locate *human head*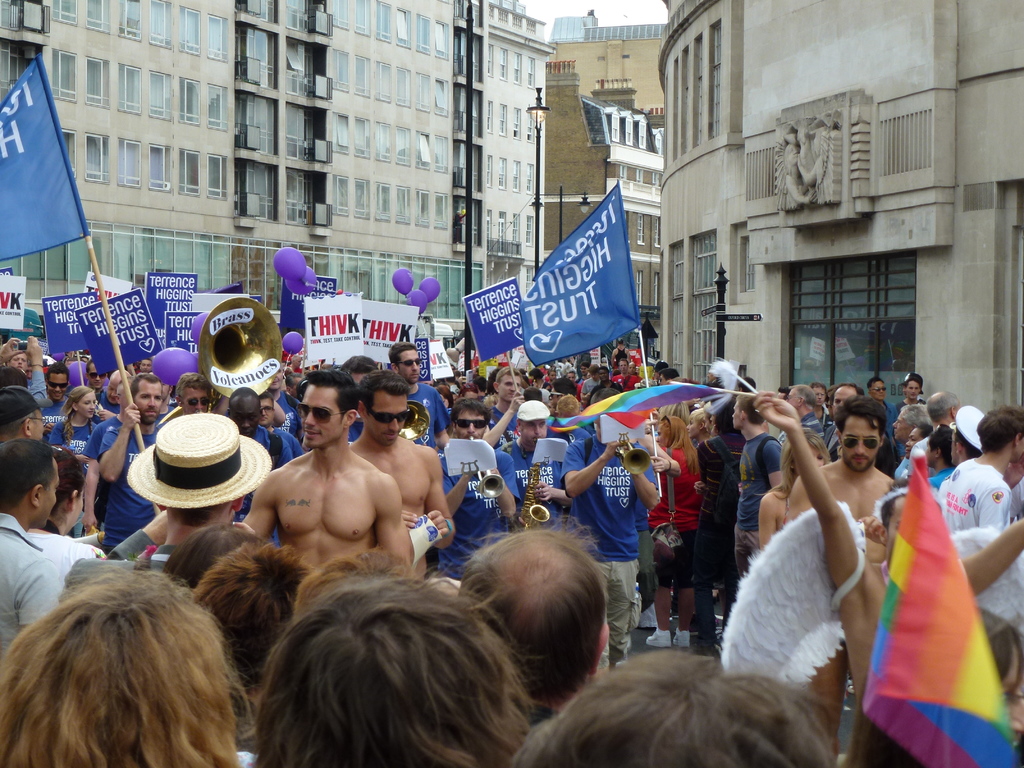
(833, 384, 861, 415)
